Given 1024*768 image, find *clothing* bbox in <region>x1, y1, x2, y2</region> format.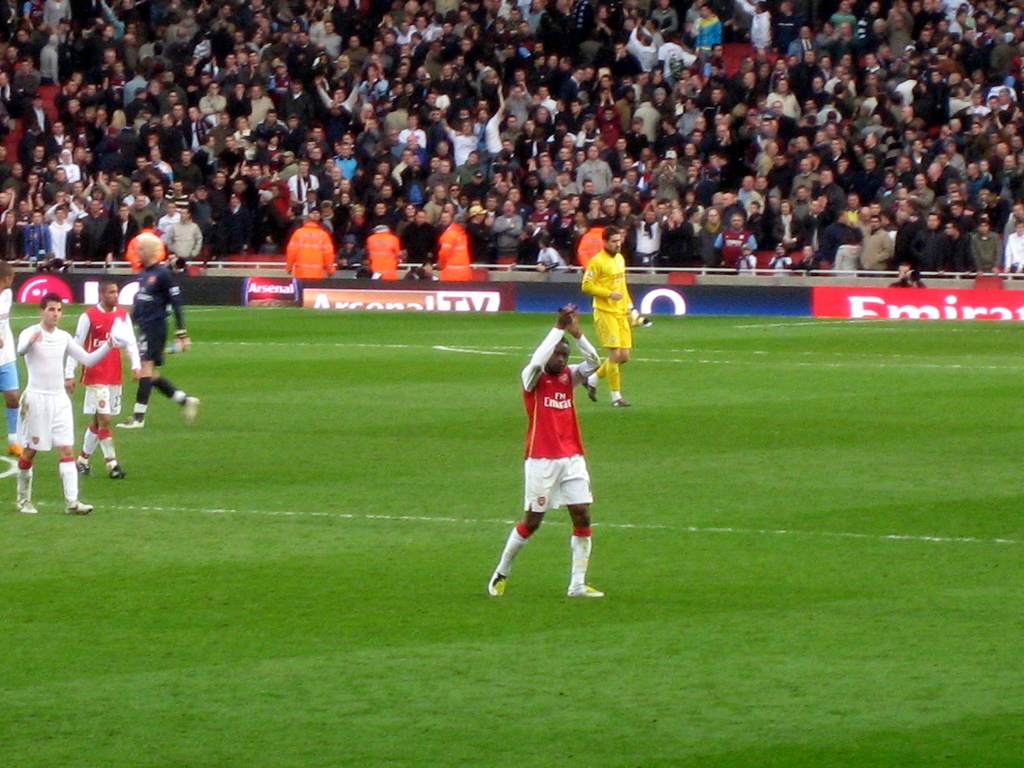
<region>582, 243, 636, 346</region>.
